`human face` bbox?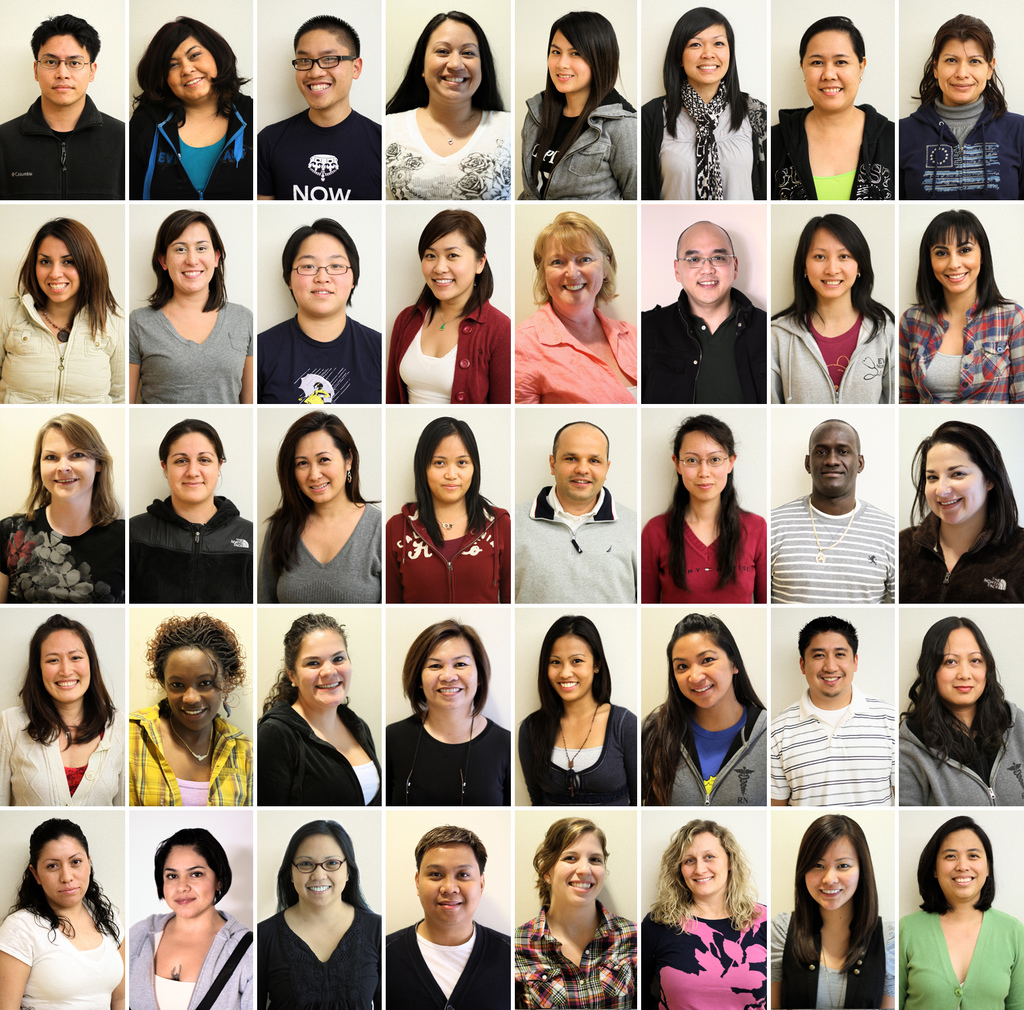
bbox=(674, 628, 738, 708)
